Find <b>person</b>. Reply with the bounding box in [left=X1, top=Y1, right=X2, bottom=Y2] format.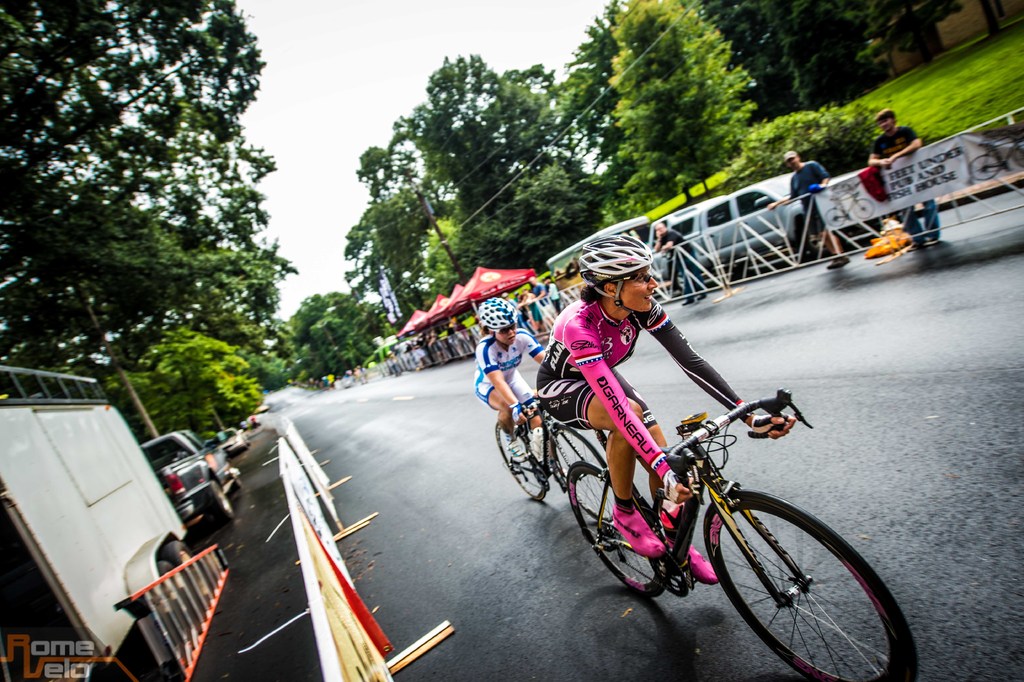
[left=476, top=301, right=548, bottom=463].
